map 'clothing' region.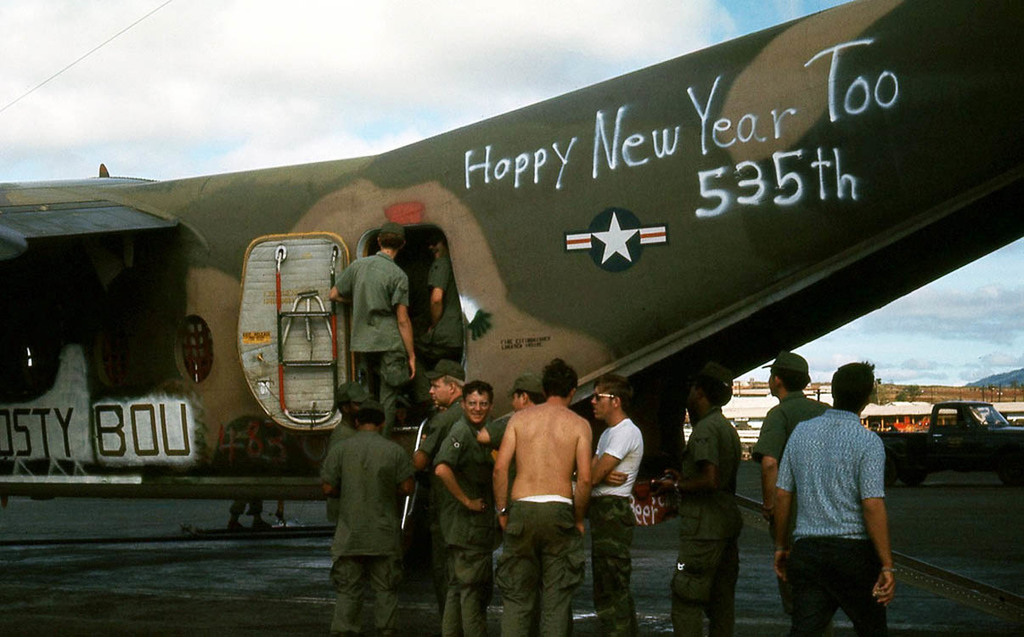
Mapped to pyautogui.locateOnScreen(435, 415, 504, 634).
